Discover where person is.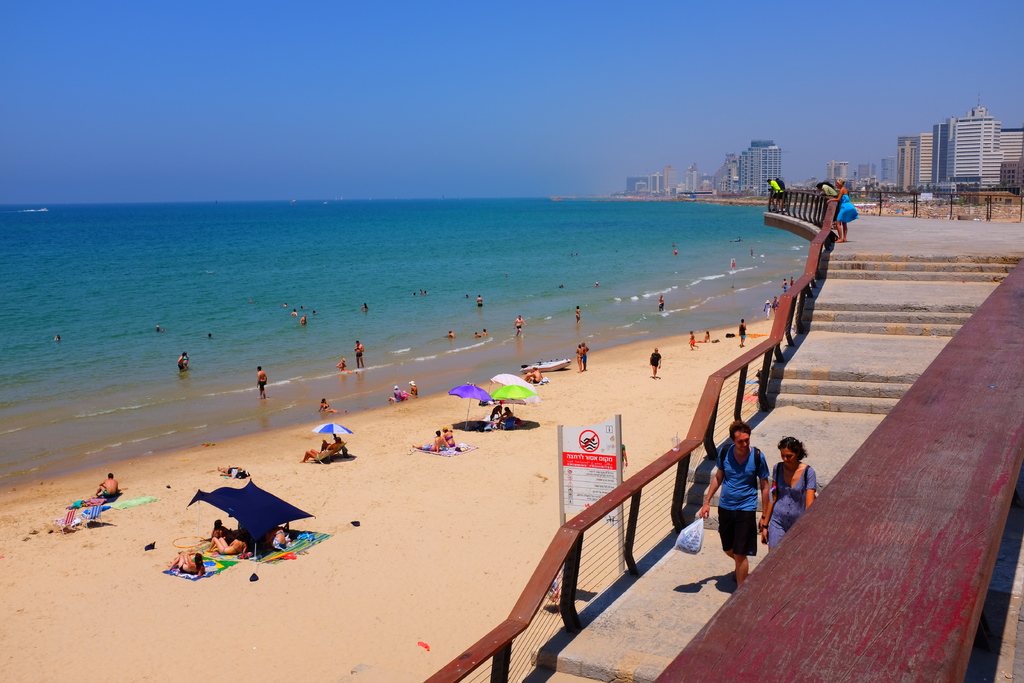
Discovered at (left=209, top=527, right=246, bottom=557).
